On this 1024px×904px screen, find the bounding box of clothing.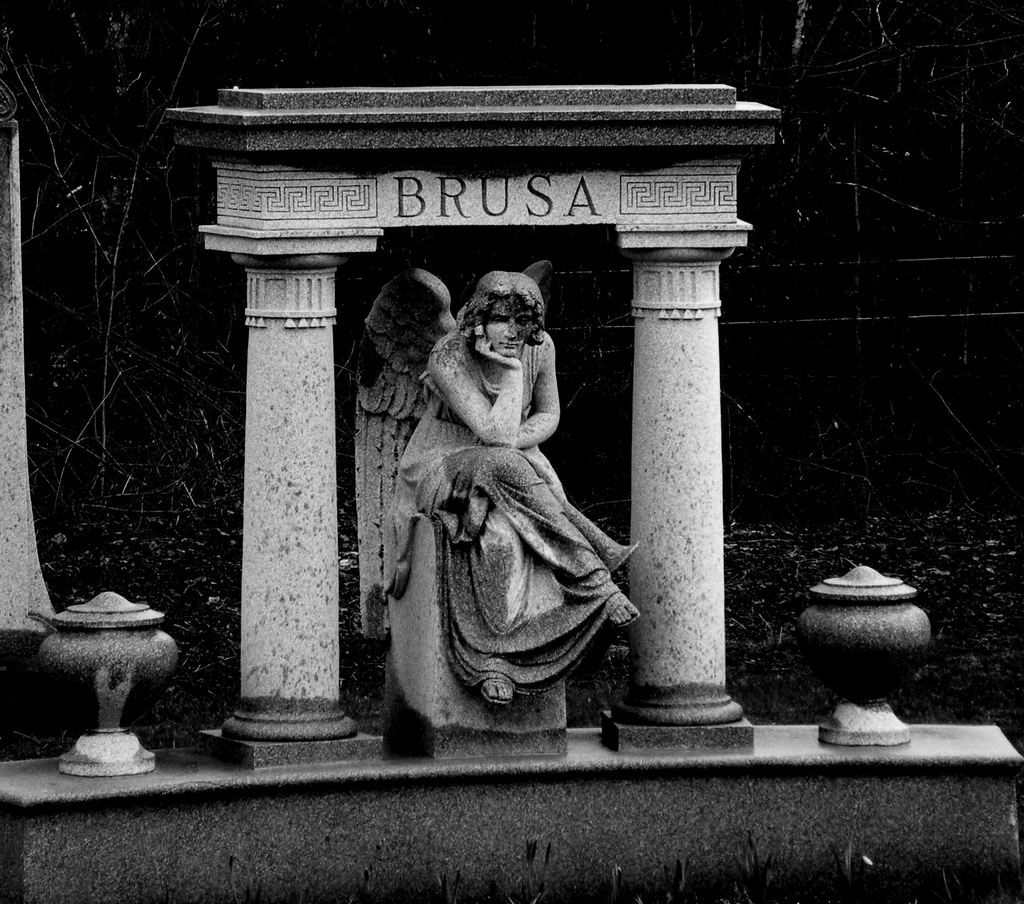
Bounding box: (367,287,660,747).
